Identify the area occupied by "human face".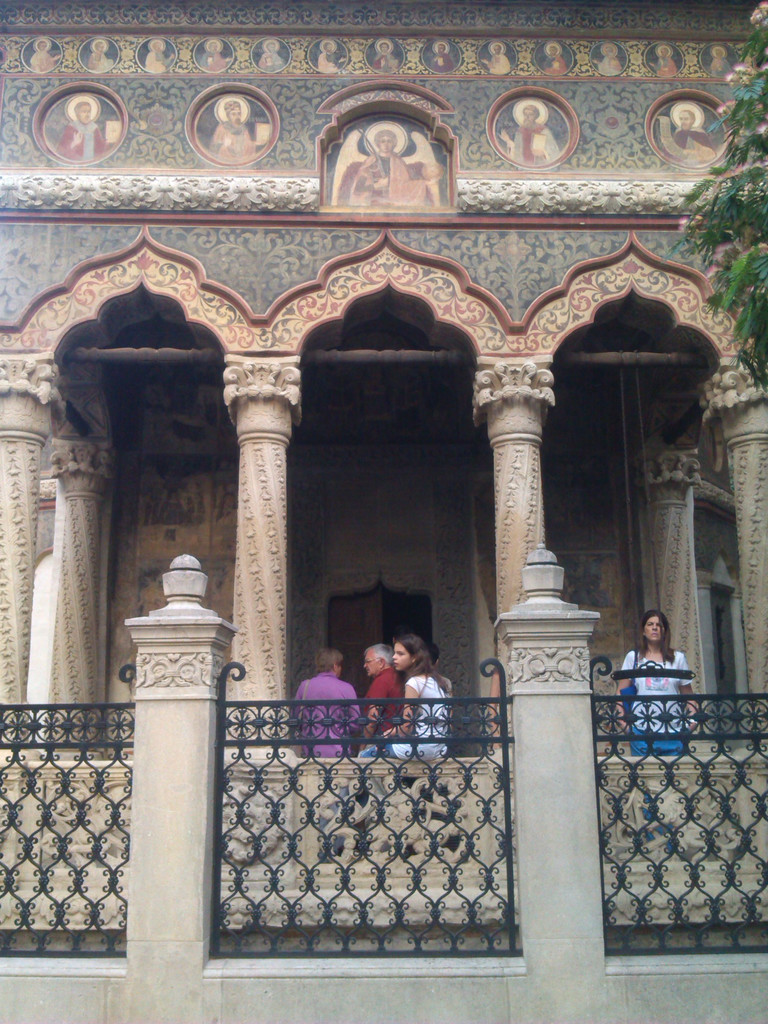
Area: (x1=715, y1=47, x2=722, y2=58).
